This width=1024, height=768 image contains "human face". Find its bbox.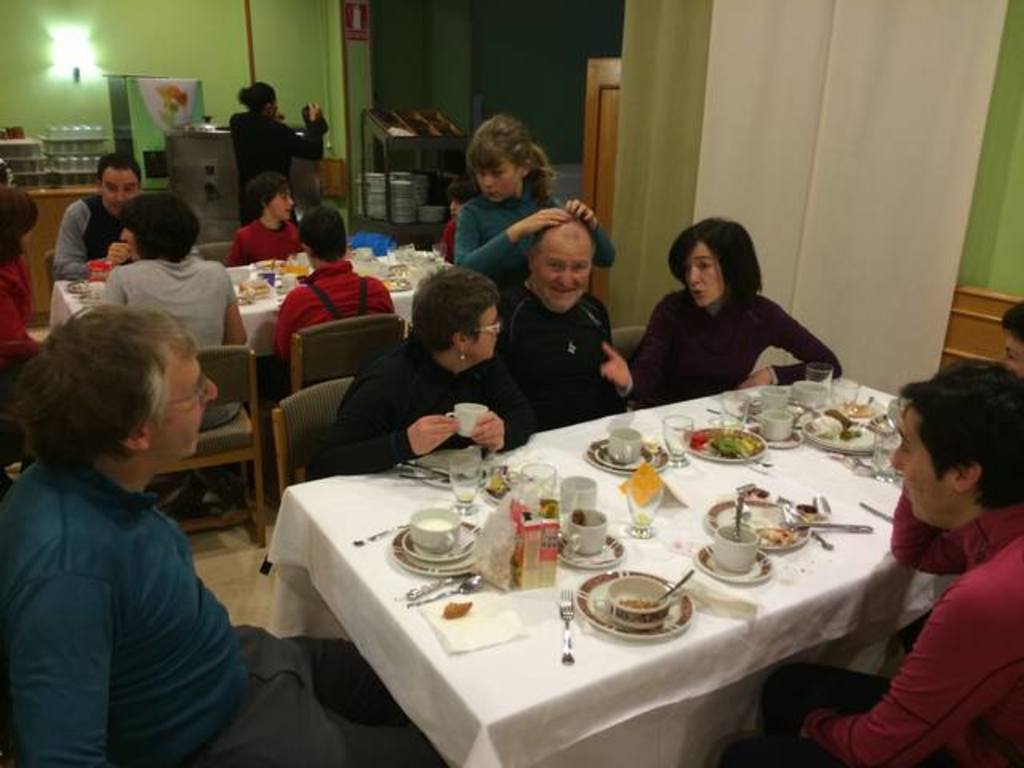
270/184/294/219.
